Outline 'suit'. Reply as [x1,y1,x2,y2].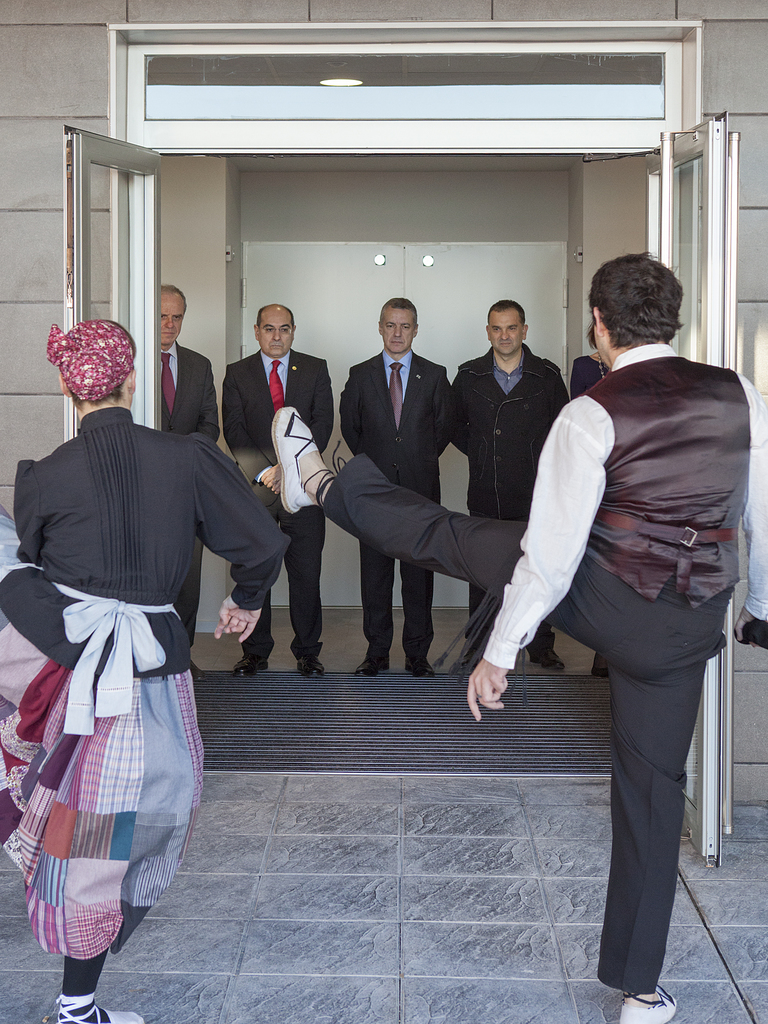
[337,275,475,659].
